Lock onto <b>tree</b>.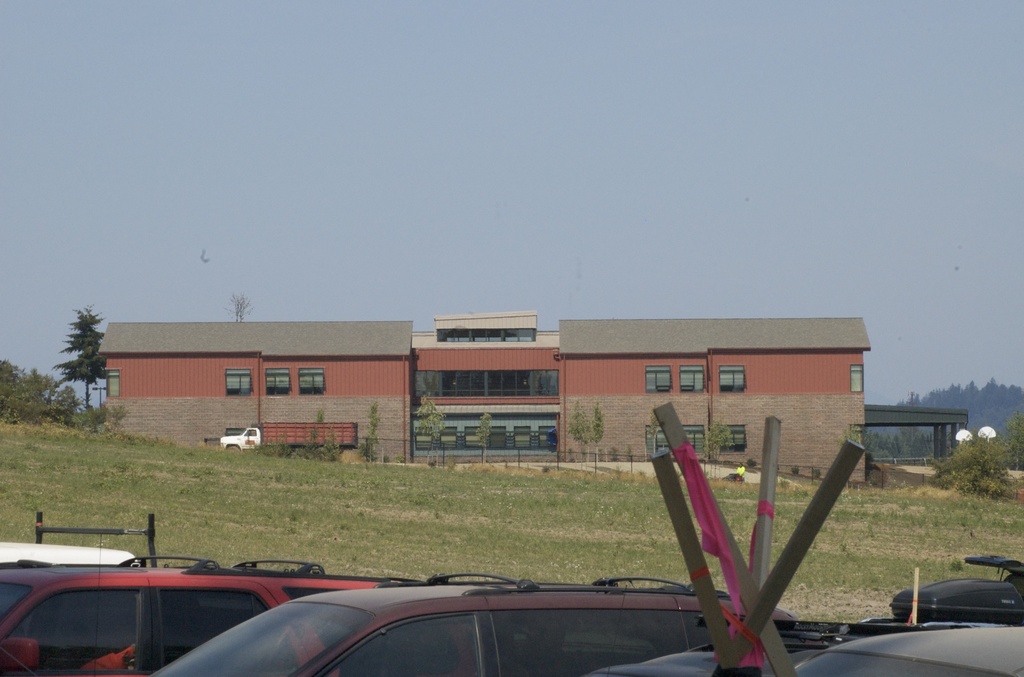
Locked: BBox(839, 423, 865, 487).
